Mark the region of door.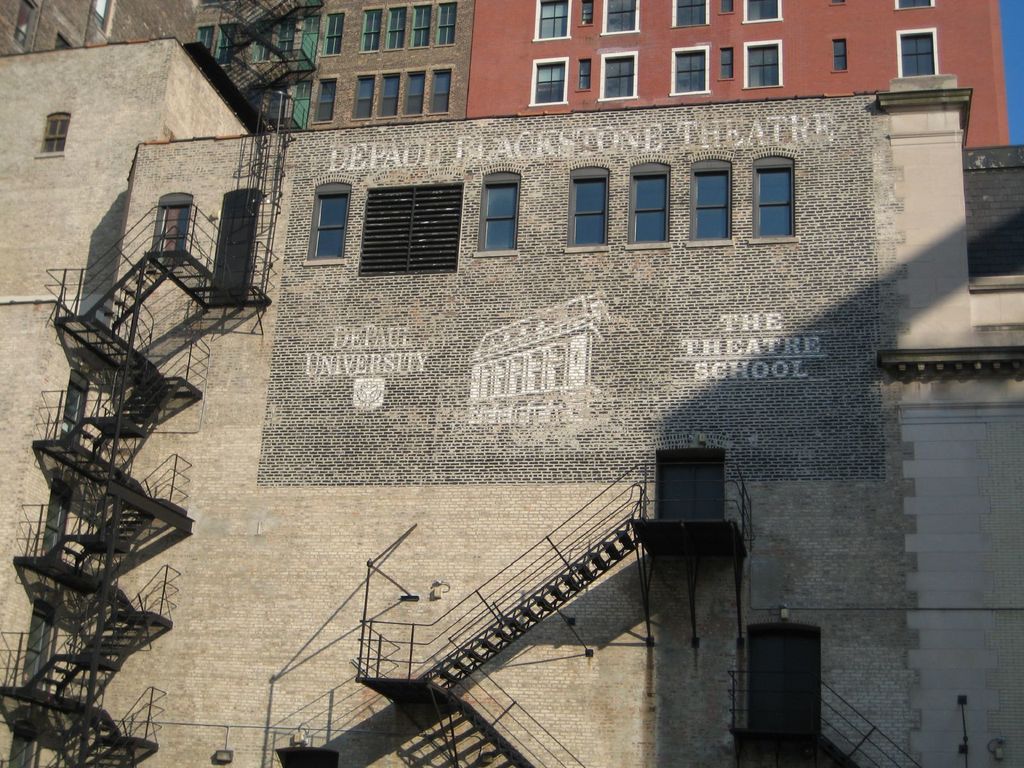
Region: region(745, 627, 826, 737).
